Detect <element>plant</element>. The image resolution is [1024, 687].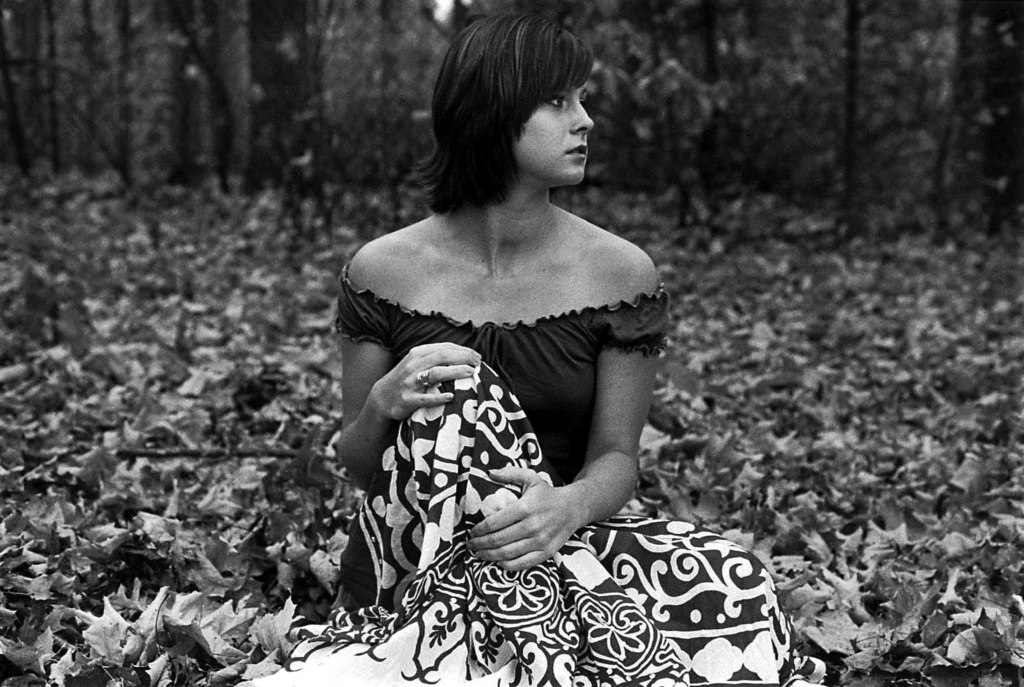
bbox(678, 190, 832, 309).
